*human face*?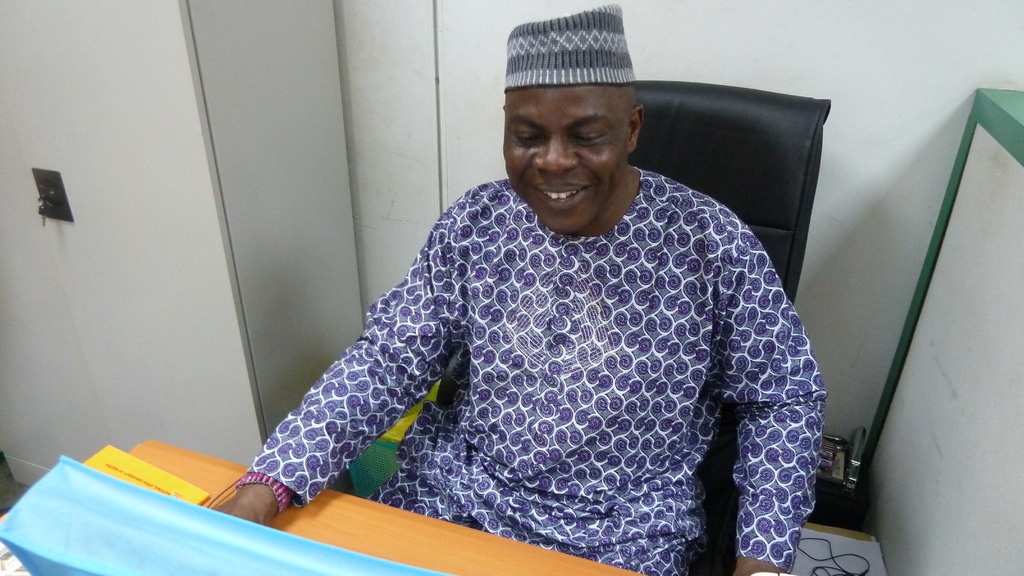
(x1=505, y1=85, x2=628, y2=232)
